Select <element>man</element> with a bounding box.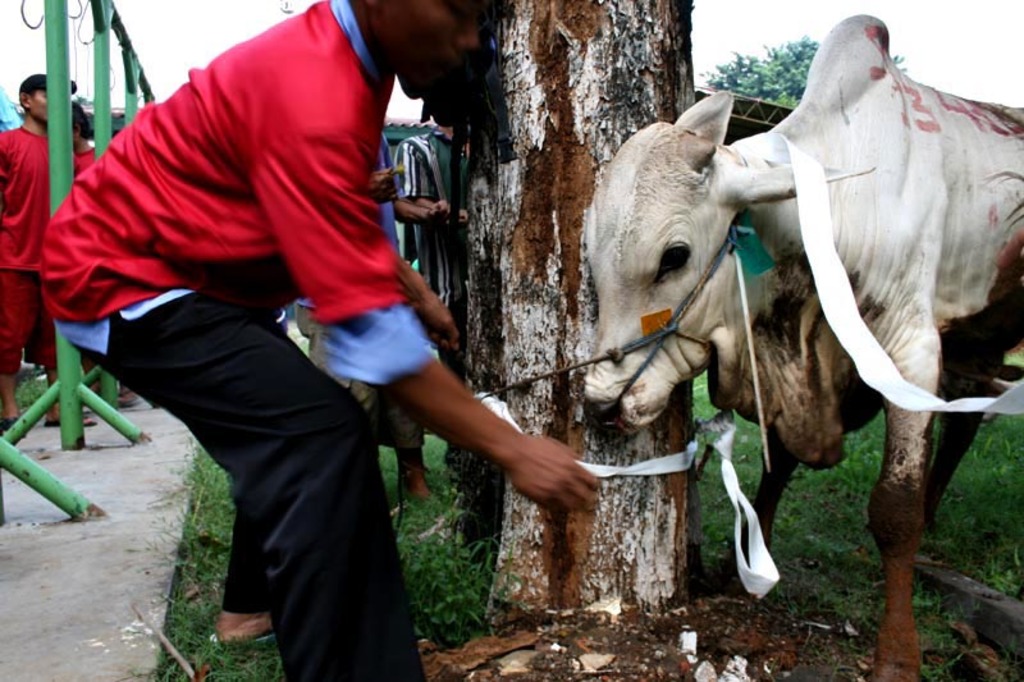
locate(37, 0, 494, 644).
